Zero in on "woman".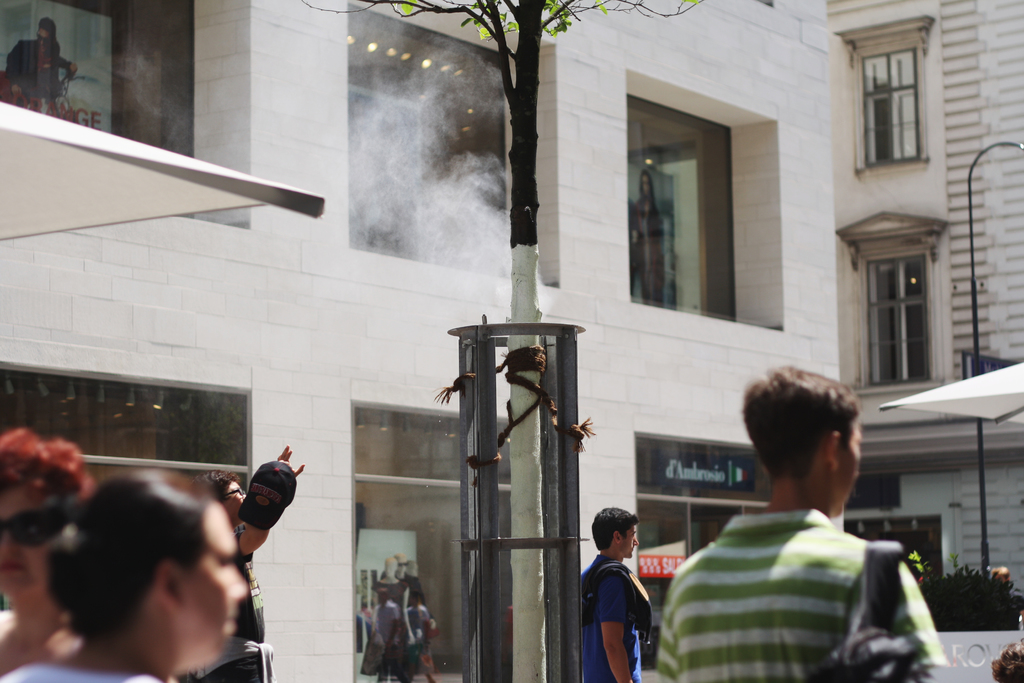
Zeroed in: select_region(0, 427, 92, 682).
